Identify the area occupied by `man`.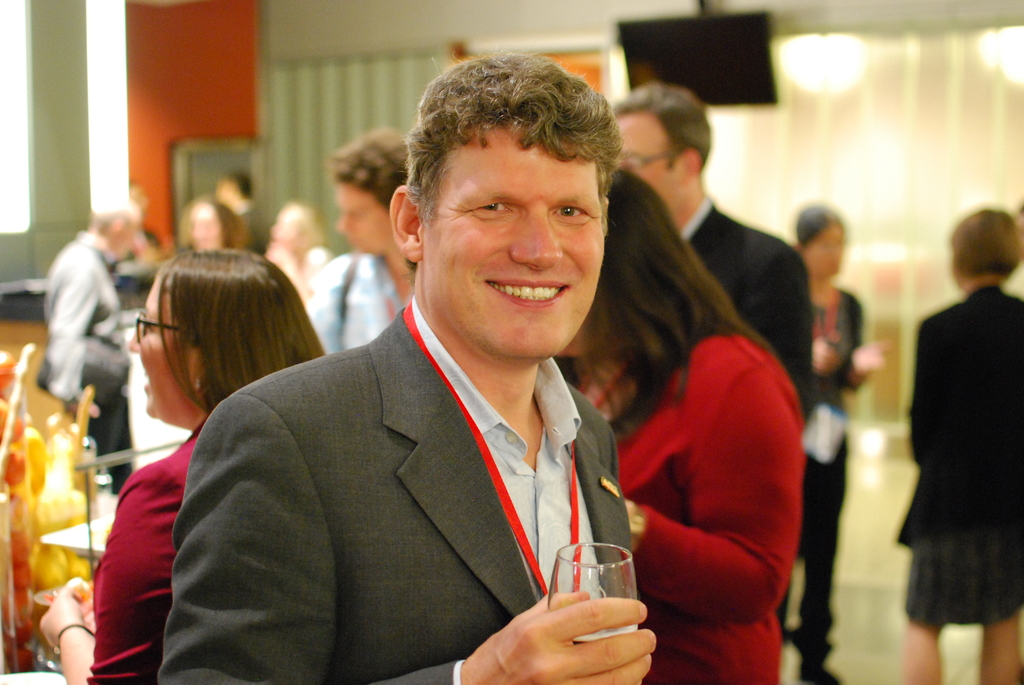
Area: 150,97,696,684.
